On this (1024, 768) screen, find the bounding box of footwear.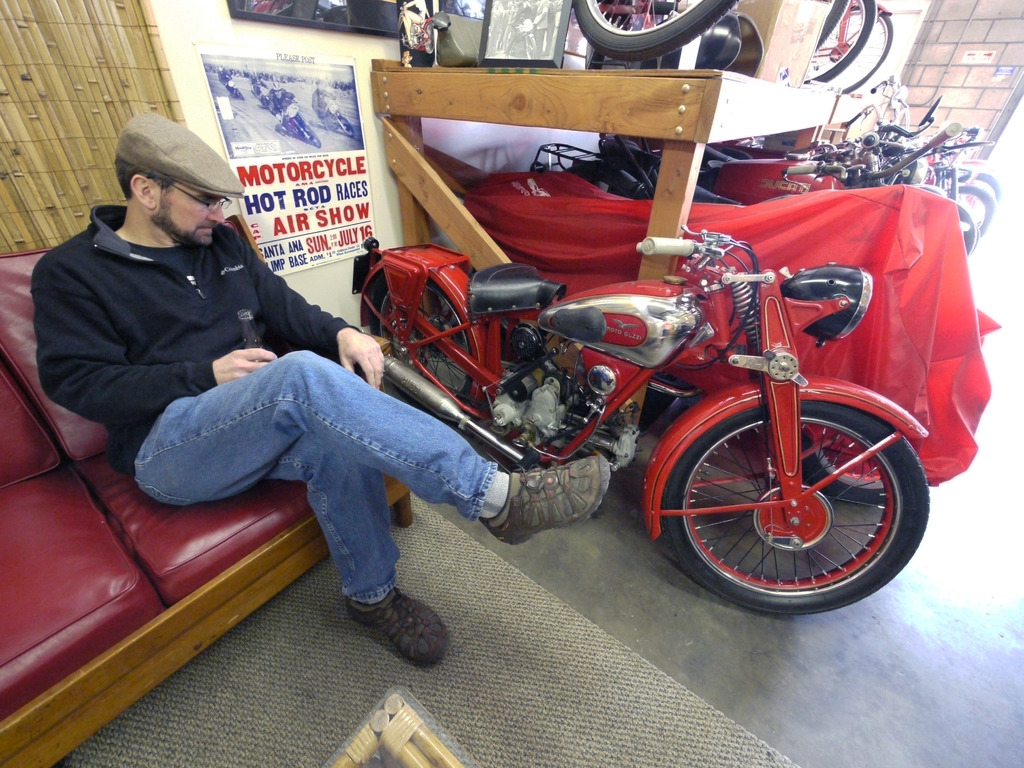
Bounding box: select_region(483, 451, 611, 547).
